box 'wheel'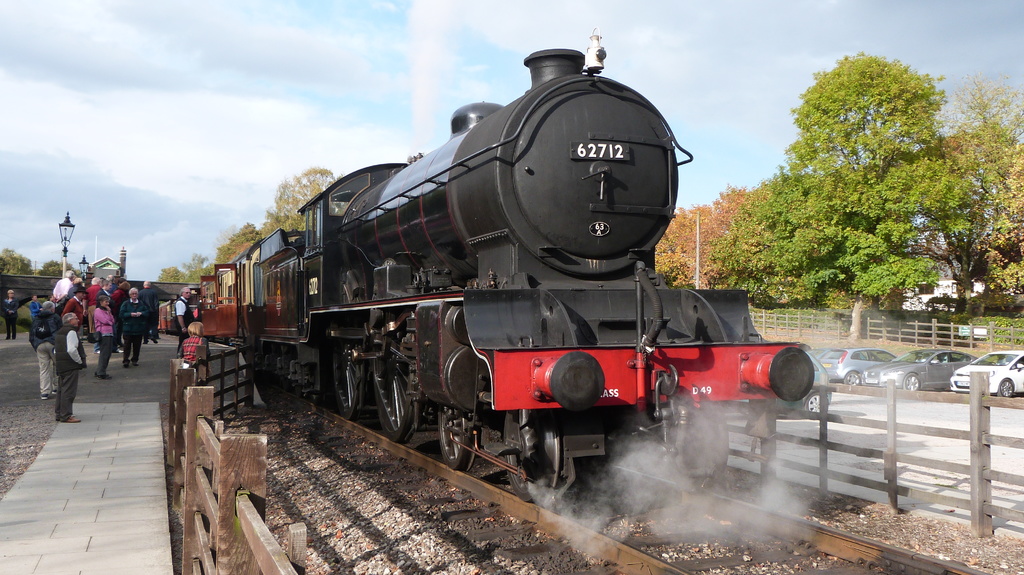
(x1=436, y1=404, x2=479, y2=471)
